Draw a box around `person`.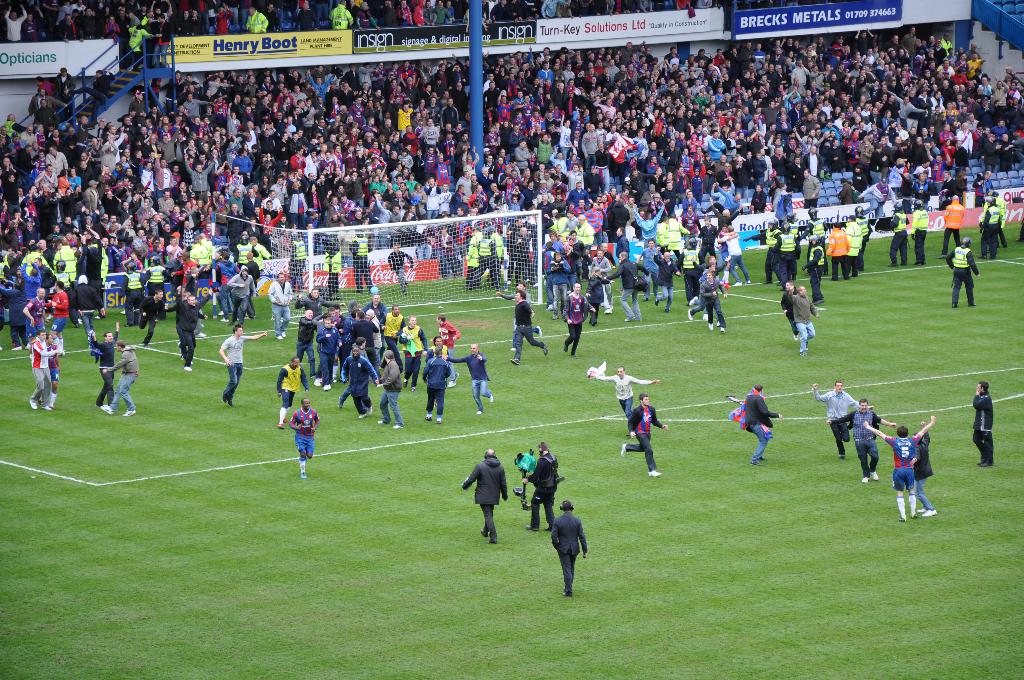
{"x1": 435, "y1": 316, "x2": 458, "y2": 390}.
